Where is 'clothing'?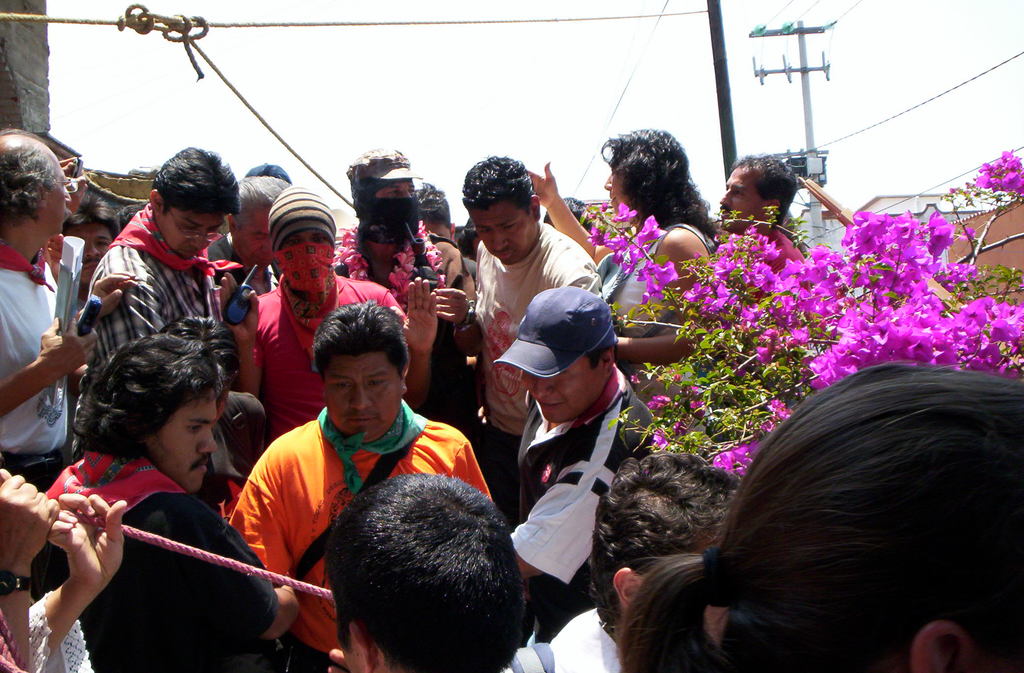
rect(219, 395, 493, 672).
